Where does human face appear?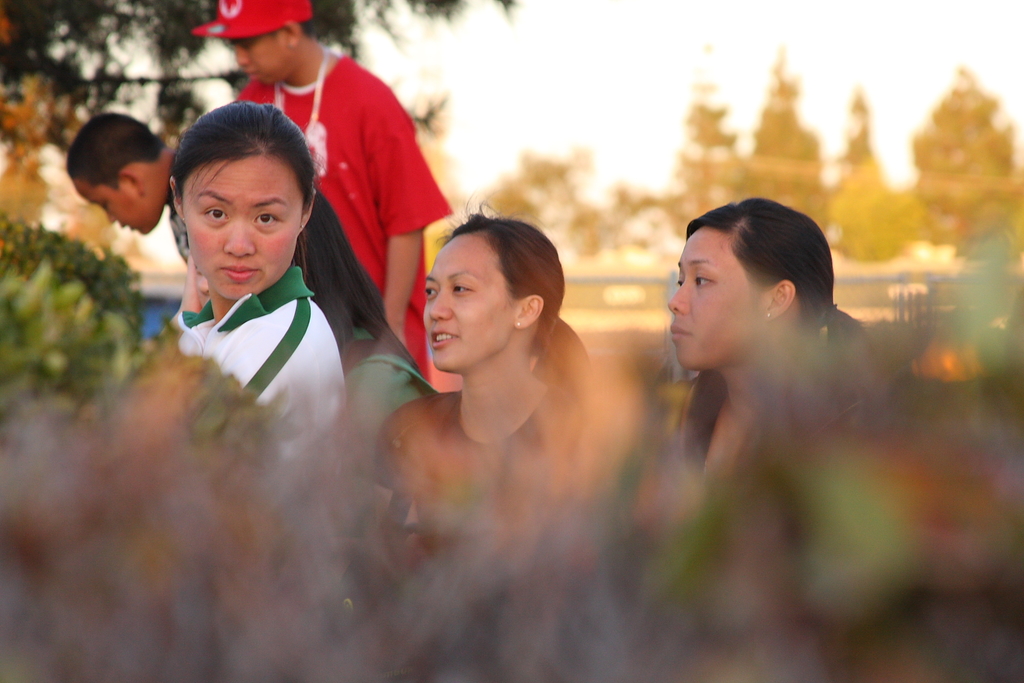
Appears at [x1=179, y1=145, x2=305, y2=302].
